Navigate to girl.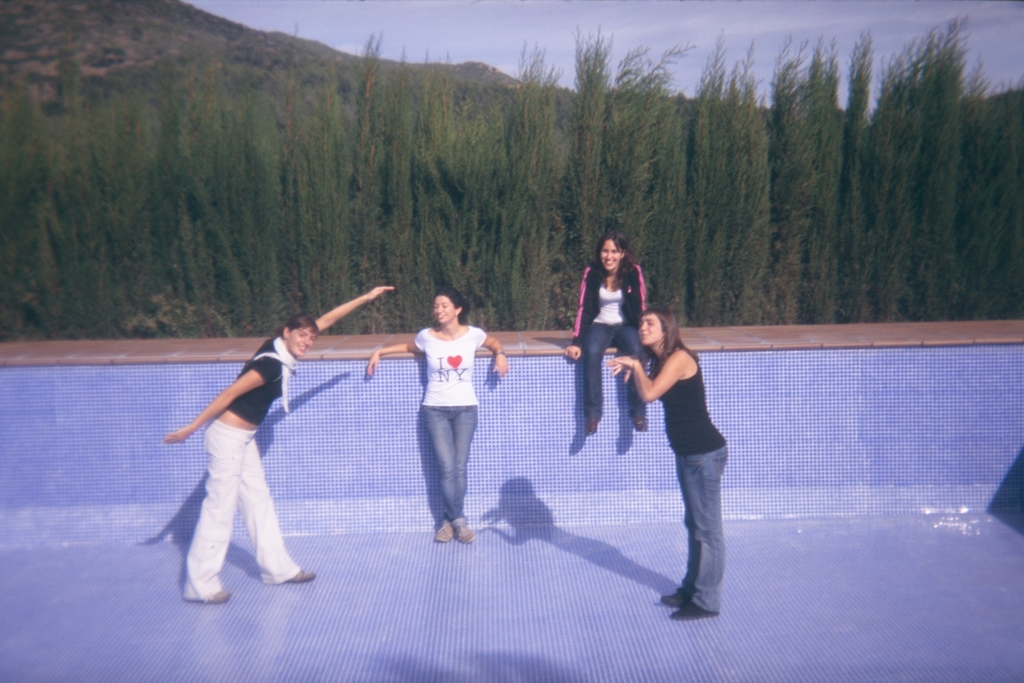
Navigation target: bbox(158, 282, 395, 605).
